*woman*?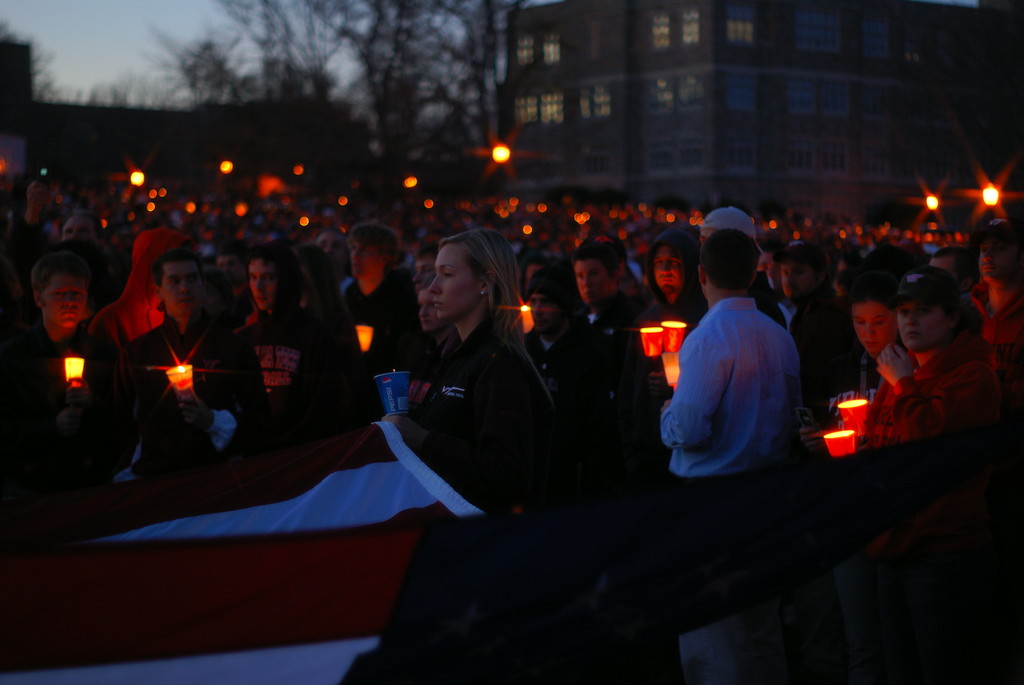
{"left": 375, "top": 219, "right": 558, "bottom": 516}
